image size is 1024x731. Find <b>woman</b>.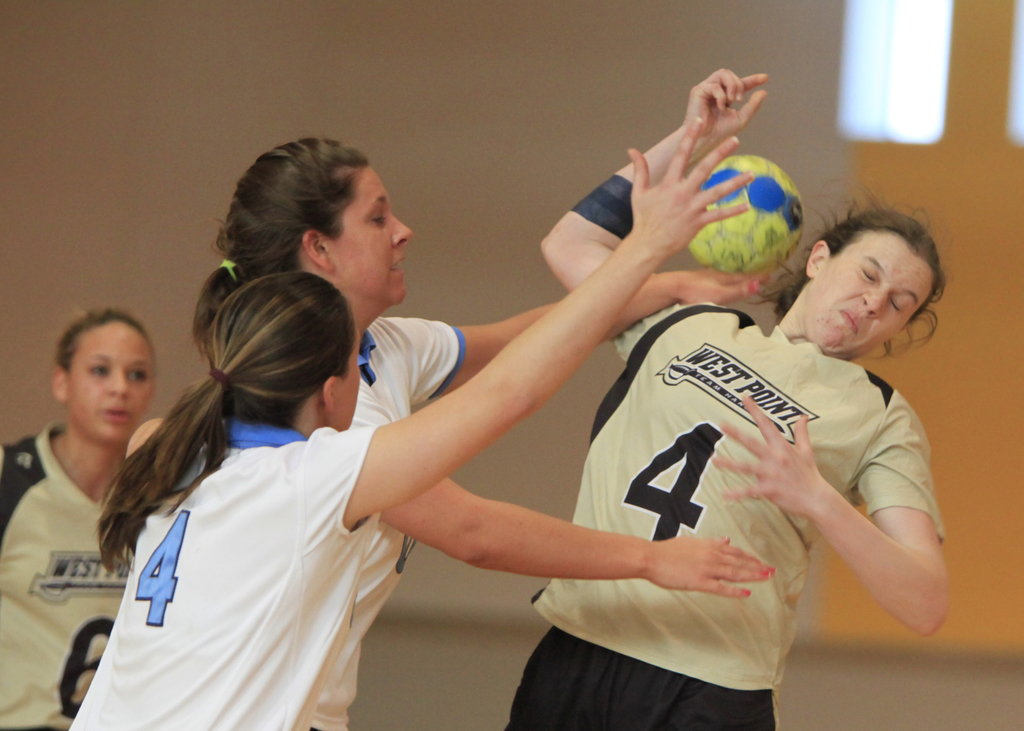
[501, 75, 952, 730].
